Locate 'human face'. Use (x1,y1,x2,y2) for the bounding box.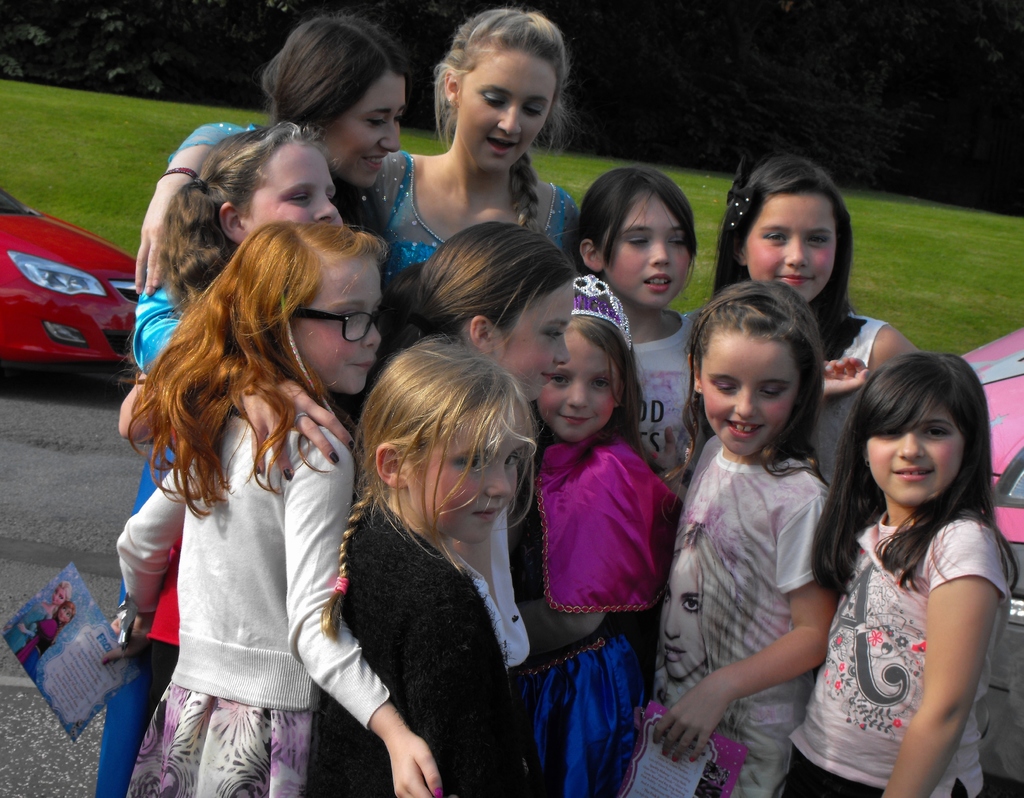
(605,197,694,307).
